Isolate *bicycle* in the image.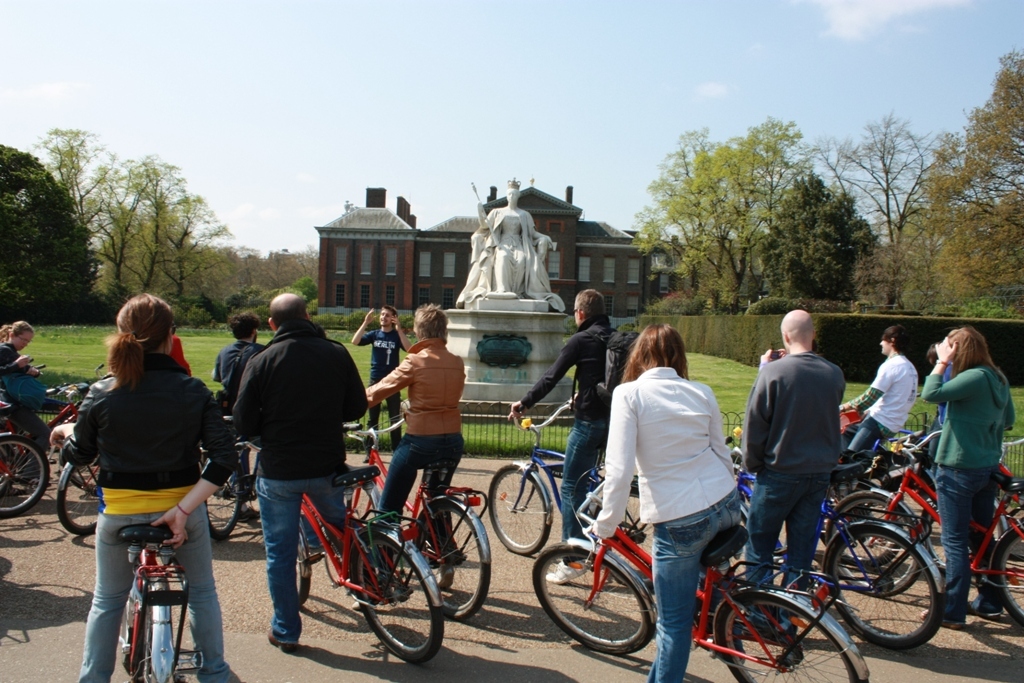
Isolated region: left=721, top=429, right=943, bottom=661.
